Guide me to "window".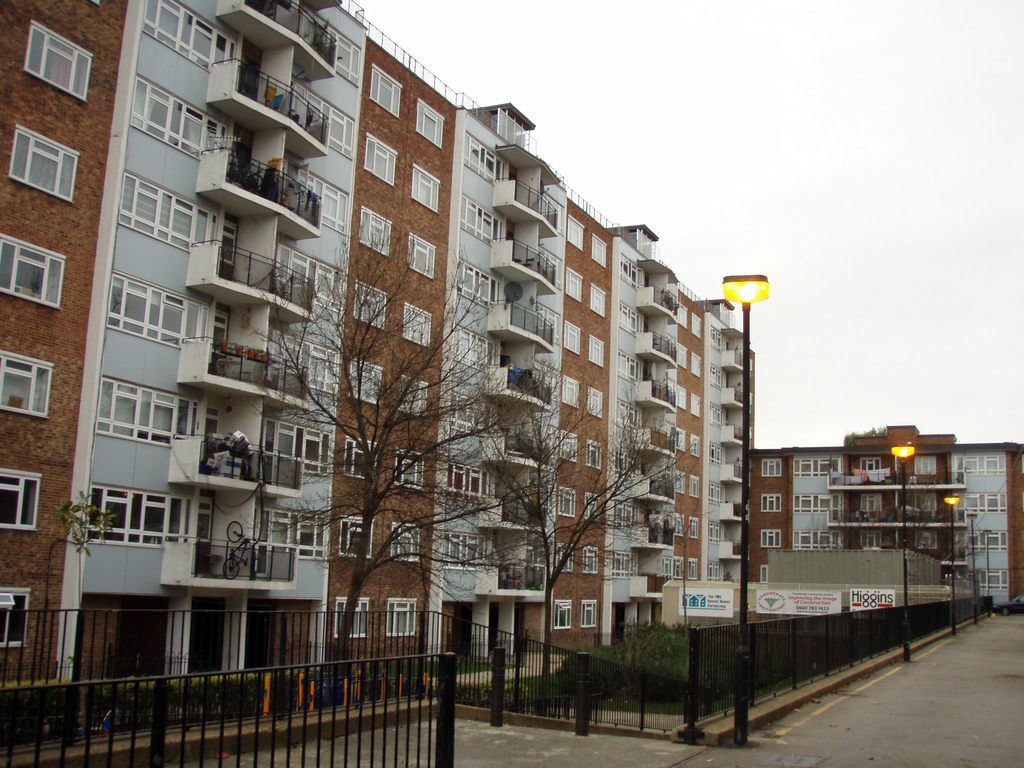
Guidance: {"x1": 290, "y1": 83, "x2": 353, "y2": 157}.
